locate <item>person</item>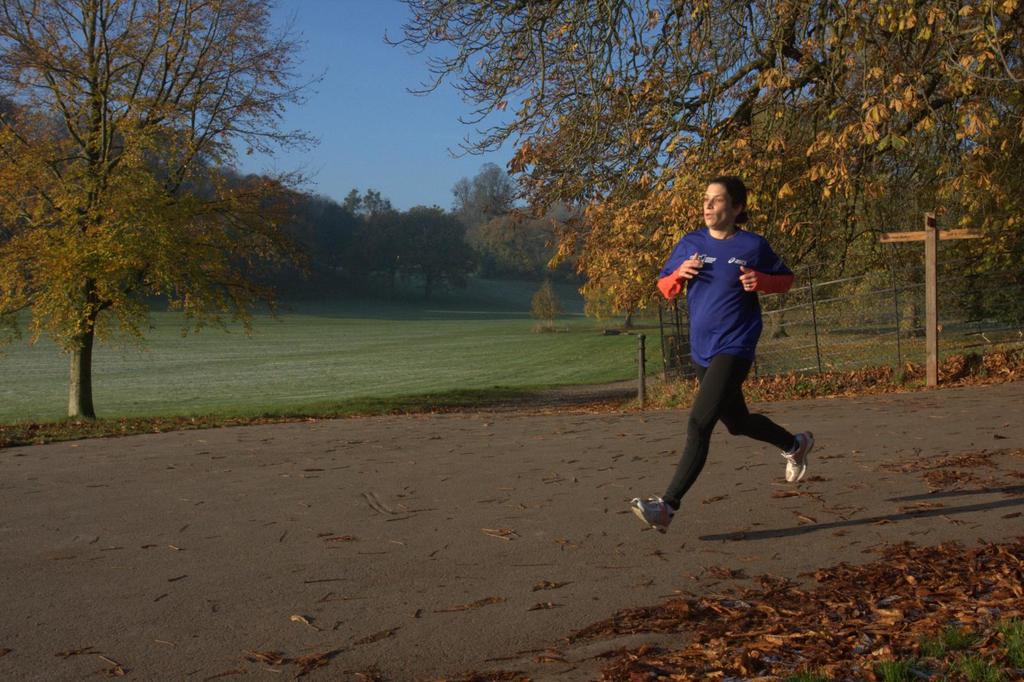
(655,171,813,532)
